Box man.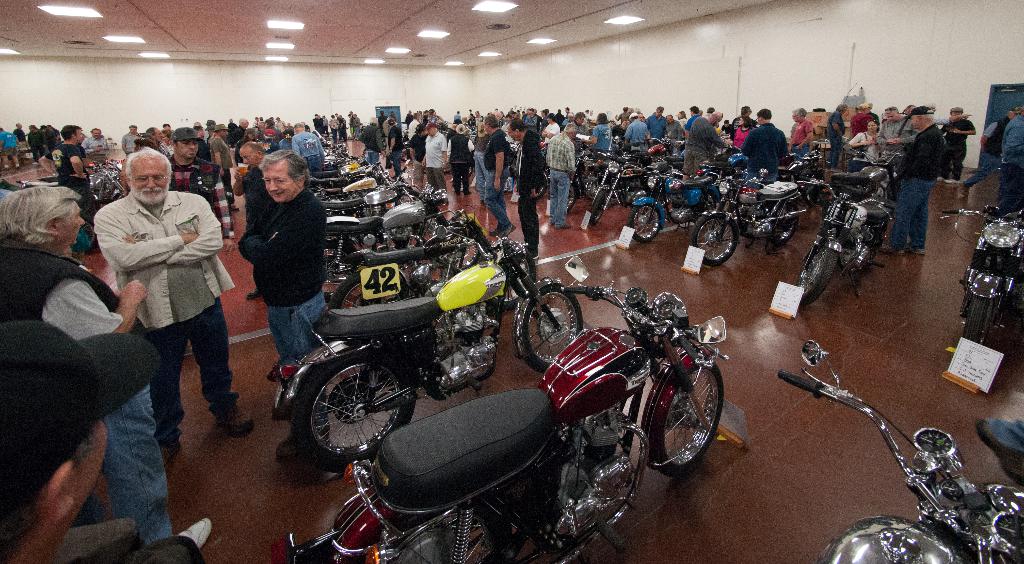
left=548, top=124, right=585, bottom=230.
